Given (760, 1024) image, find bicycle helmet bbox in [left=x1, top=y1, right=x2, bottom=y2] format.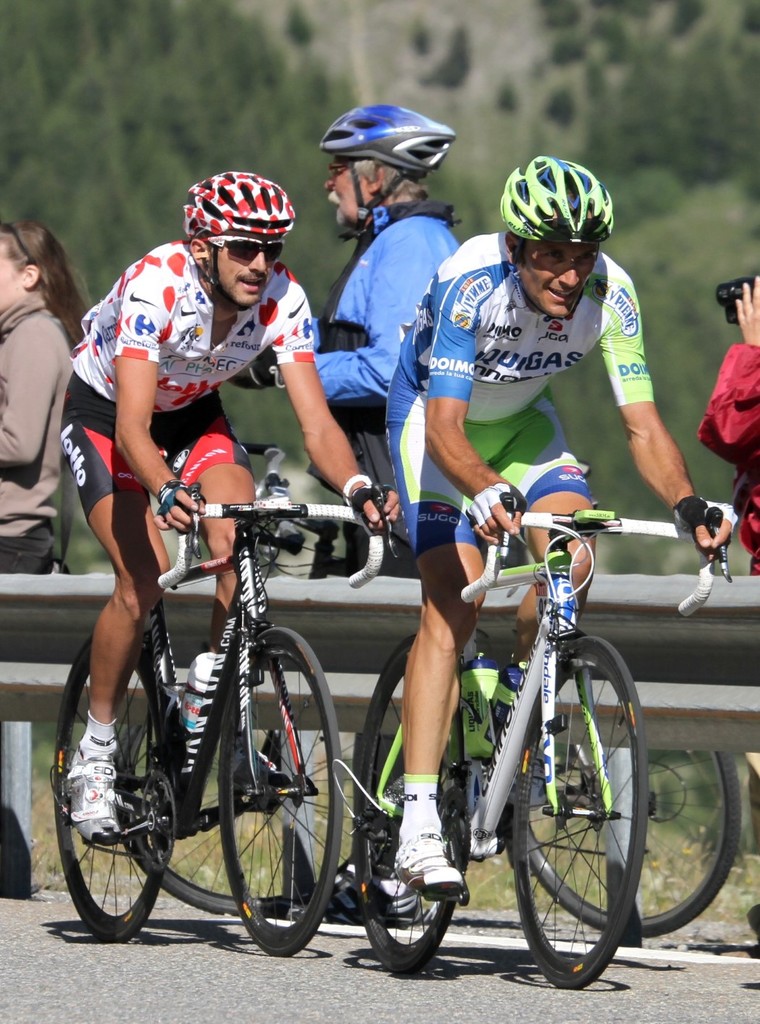
[left=319, top=103, right=467, bottom=238].
